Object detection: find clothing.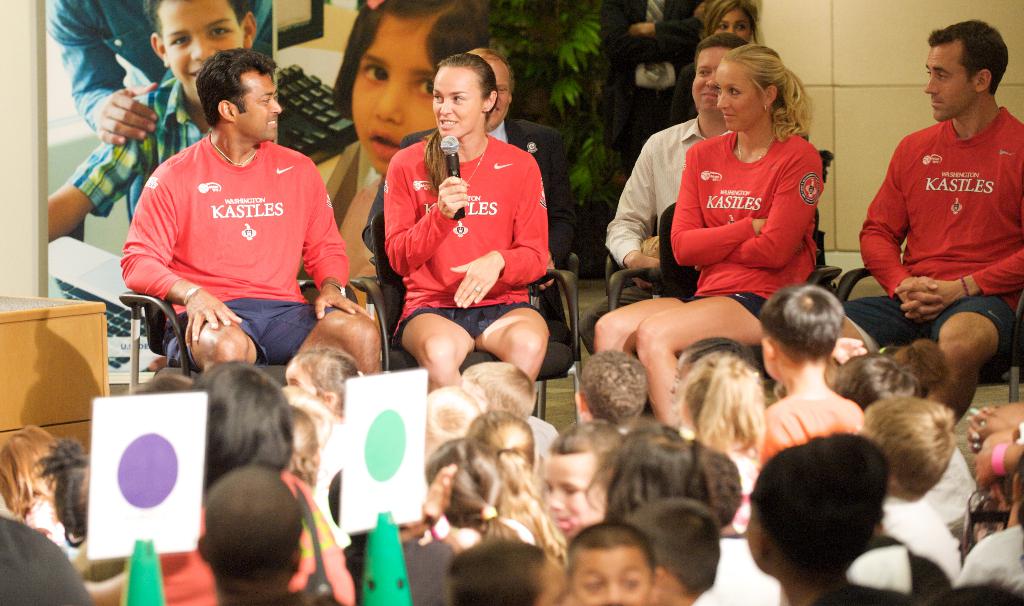
[x1=124, y1=107, x2=344, y2=353].
